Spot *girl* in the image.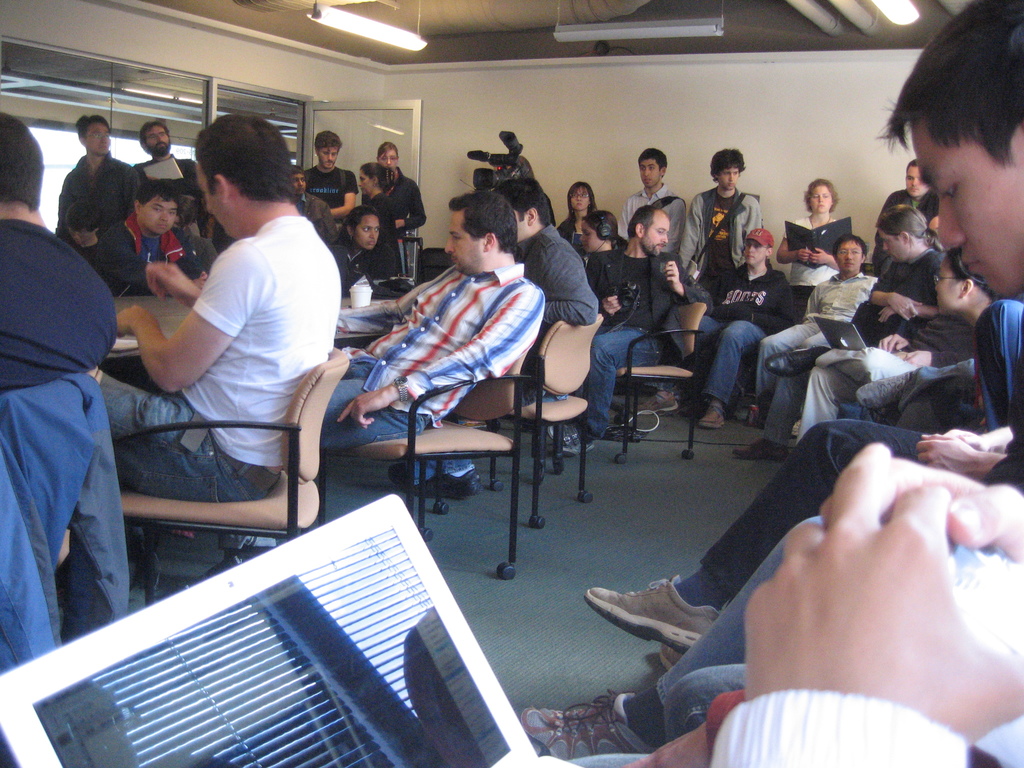
*girl* found at 335/203/394/288.
